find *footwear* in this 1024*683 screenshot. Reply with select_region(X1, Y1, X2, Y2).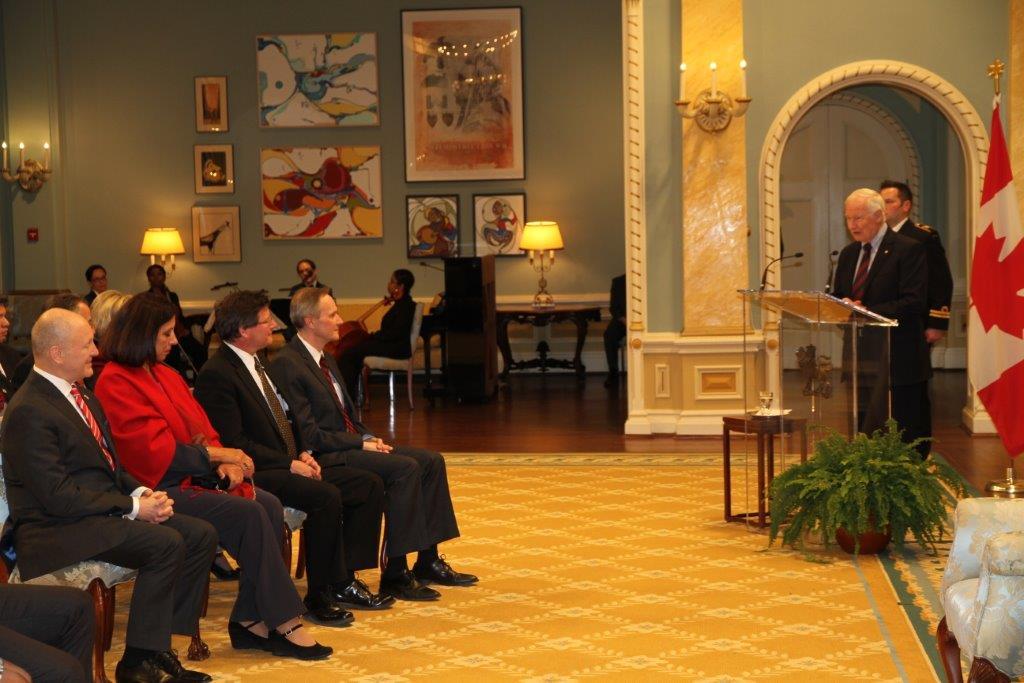
select_region(333, 574, 397, 614).
